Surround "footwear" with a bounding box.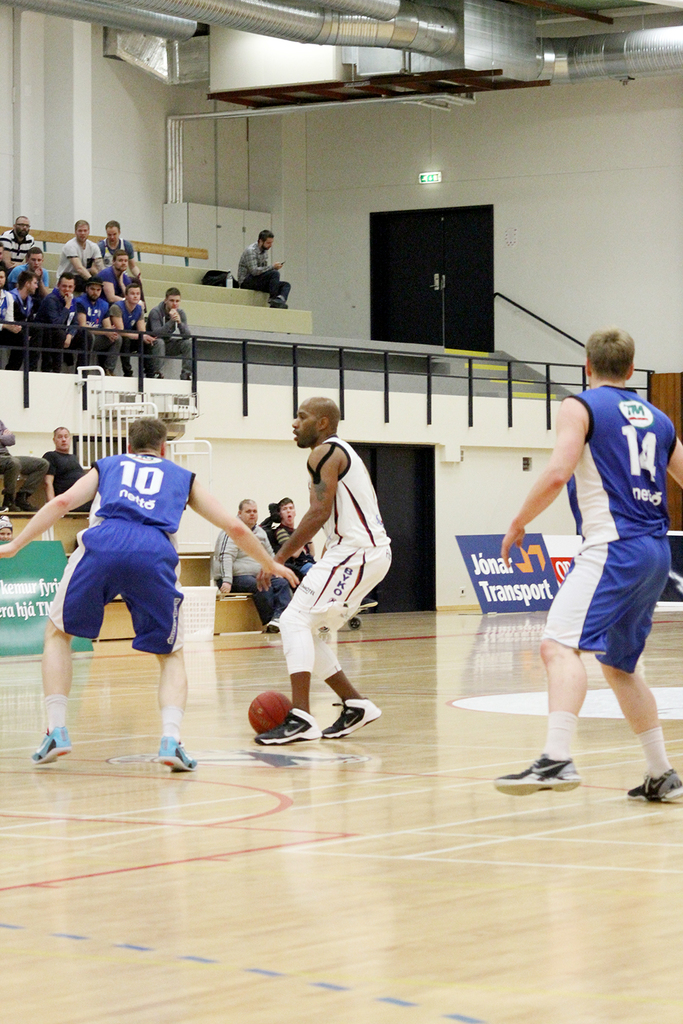
628, 771, 682, 806.
